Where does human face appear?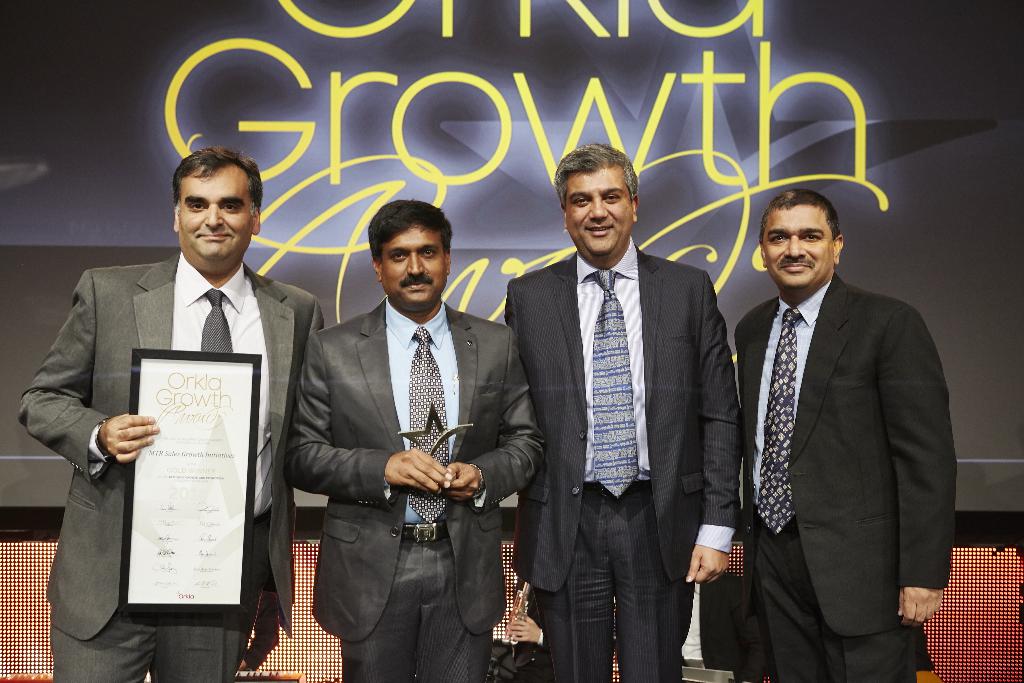
Appears at <box>762,206,833,290</box>.
